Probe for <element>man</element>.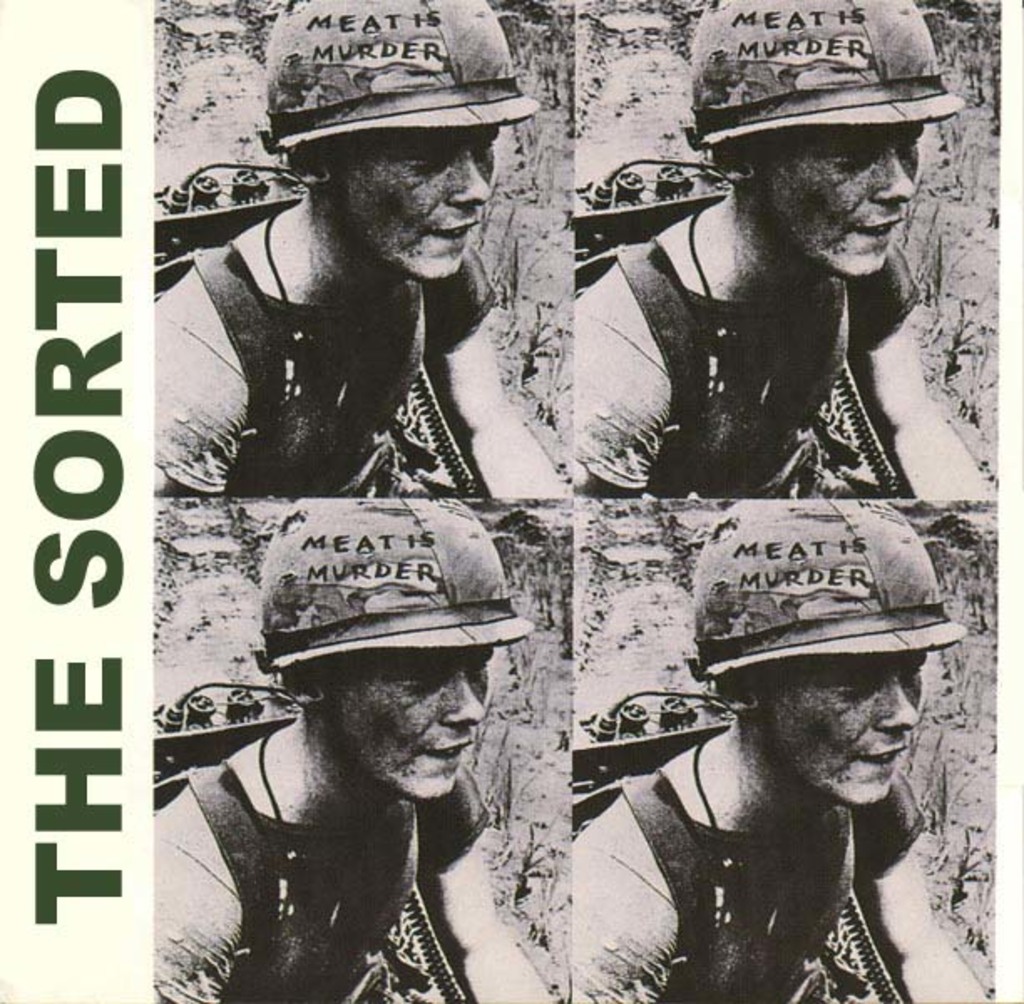
Probe result: [154, 0, 566, 502].
